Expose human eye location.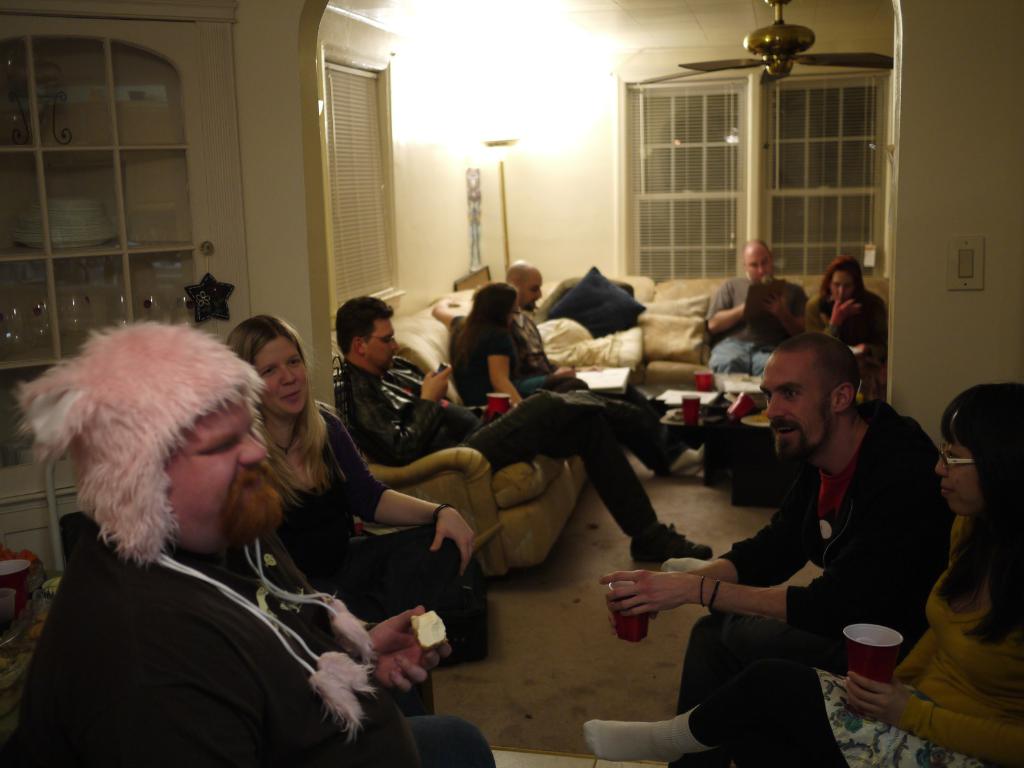
Exposed at bbox=(257, 365, 274, 376).
